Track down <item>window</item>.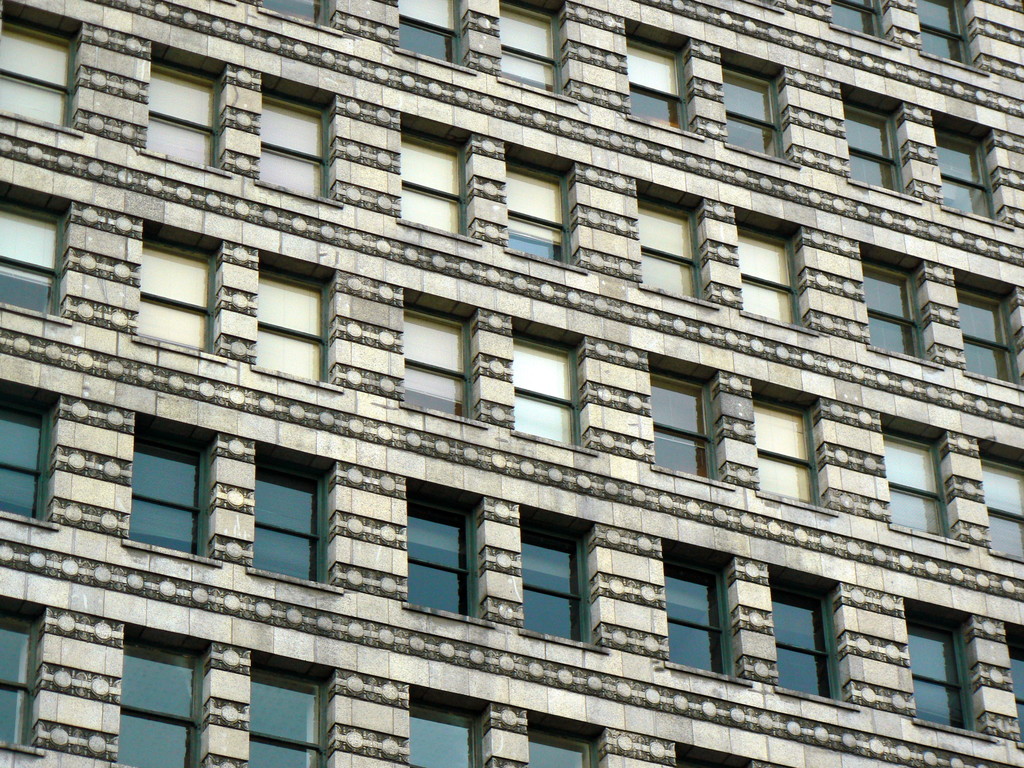
Tracked to region(922, 0, 966, 69).
